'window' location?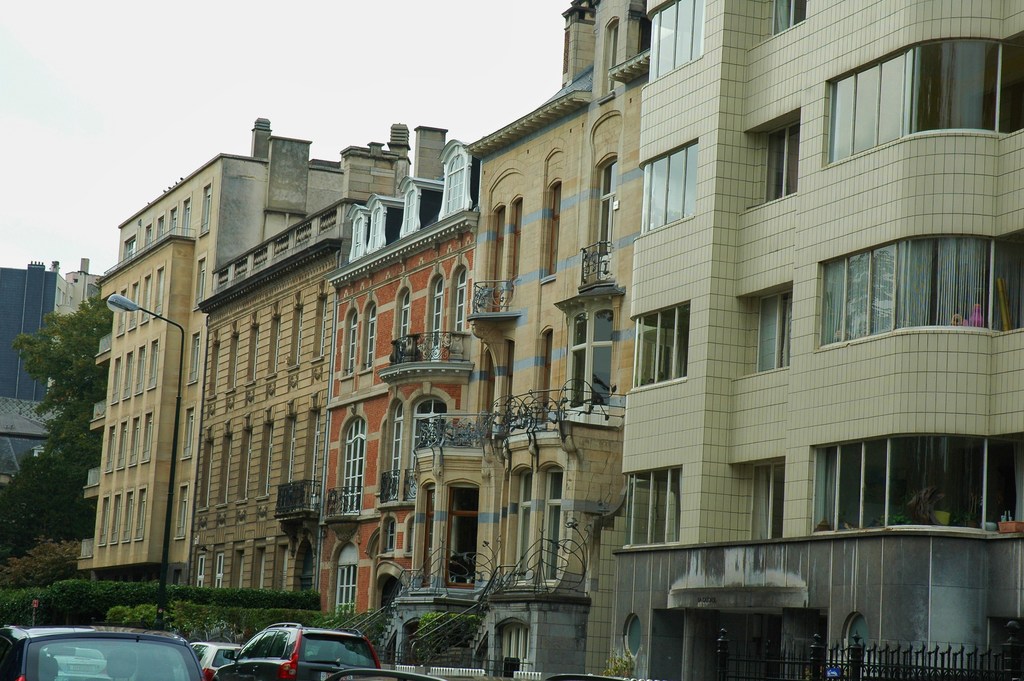
(x1=342, y1=418, x2=366, y2=513)
